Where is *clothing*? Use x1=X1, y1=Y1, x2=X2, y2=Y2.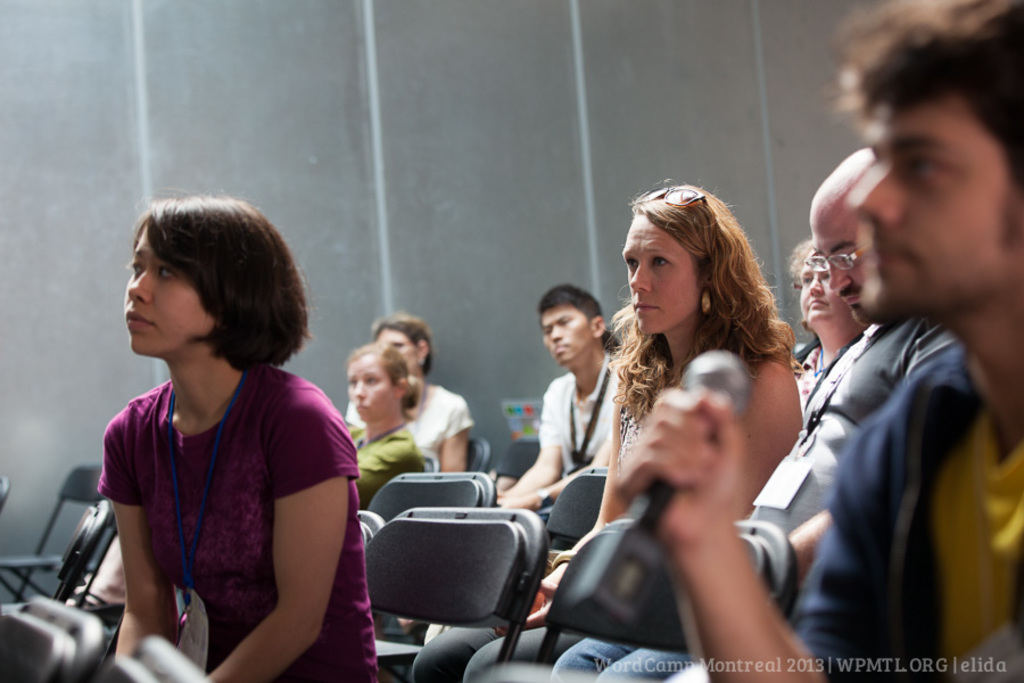
x1=553, y1=318, x2=933, y2=682.
